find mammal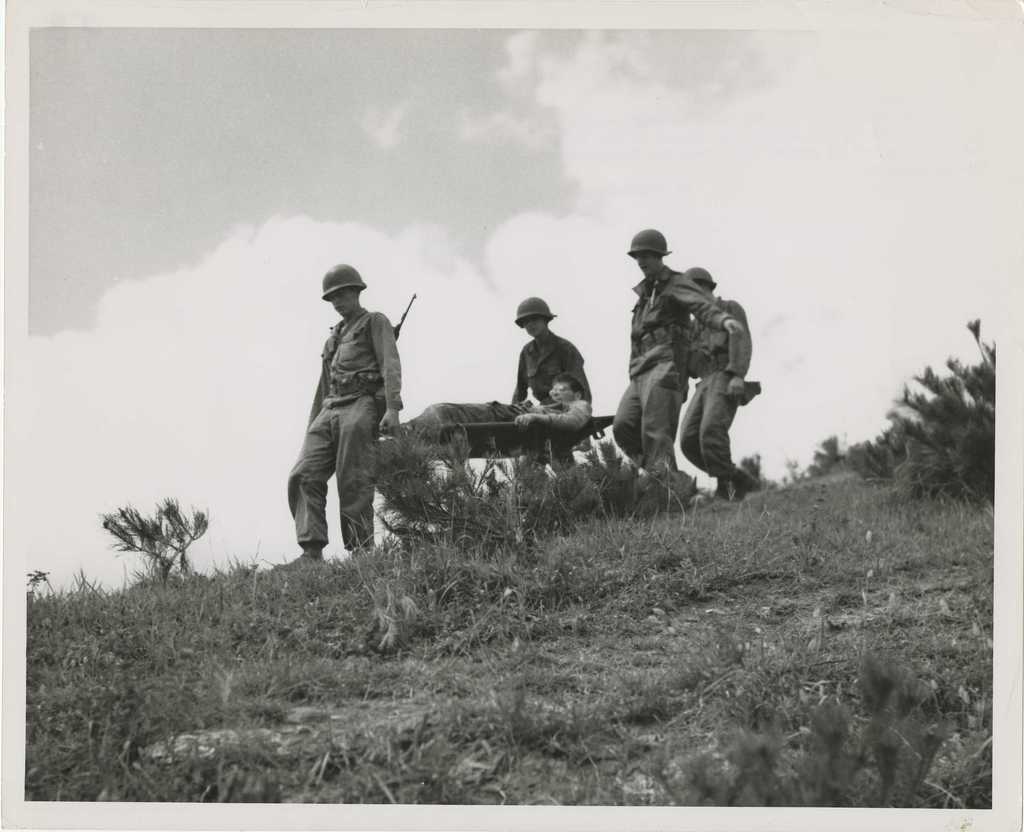
<bbox>401, 375, 597, 433</bbox>
